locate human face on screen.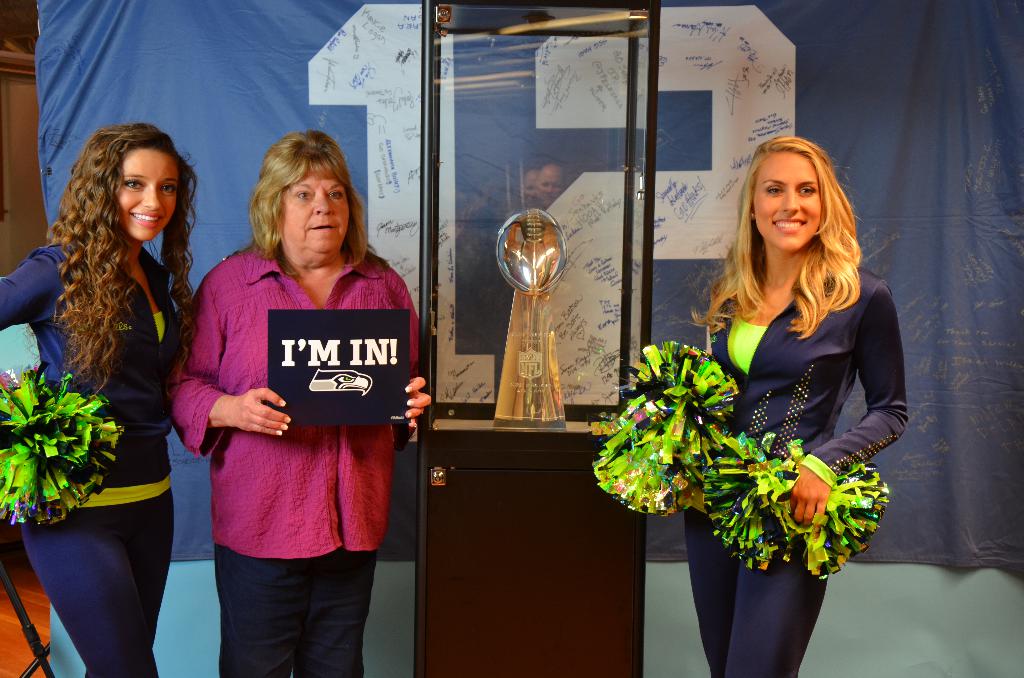
On screen at <bbox>278, 156, 351, 260</bbox>.
